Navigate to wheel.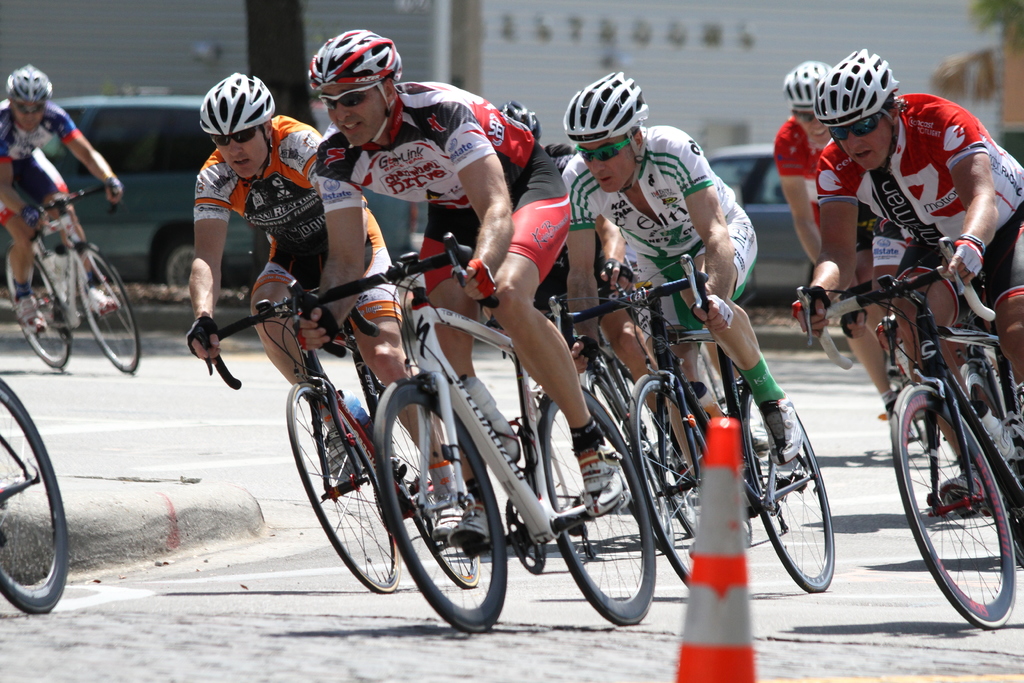
Navigation target: region(581, 362, 675, 554).
